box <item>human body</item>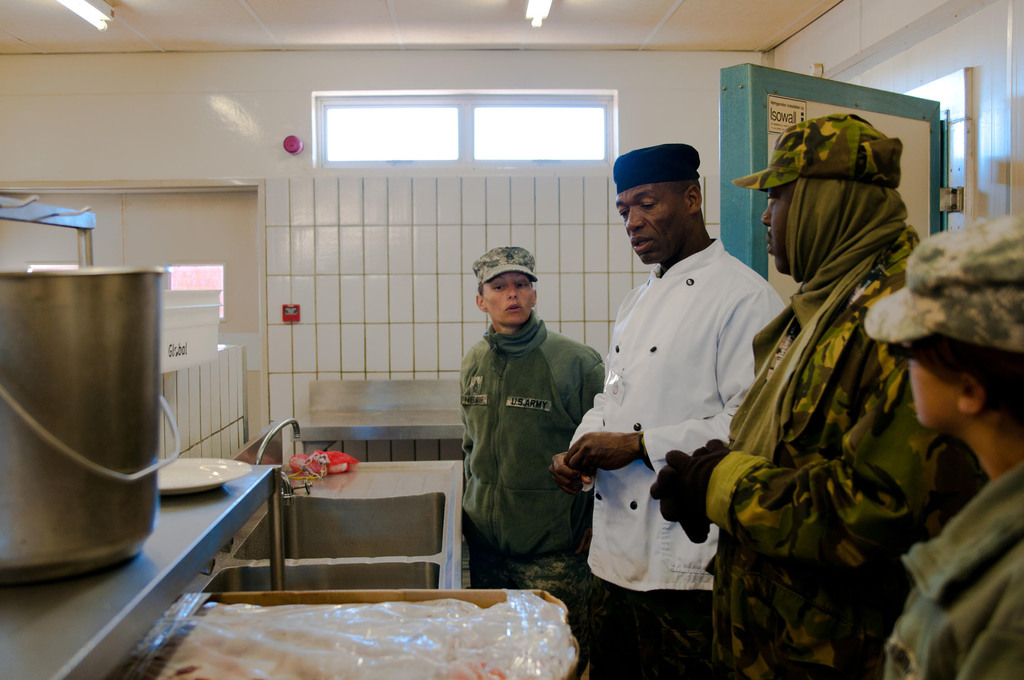
864,214,1023,679
